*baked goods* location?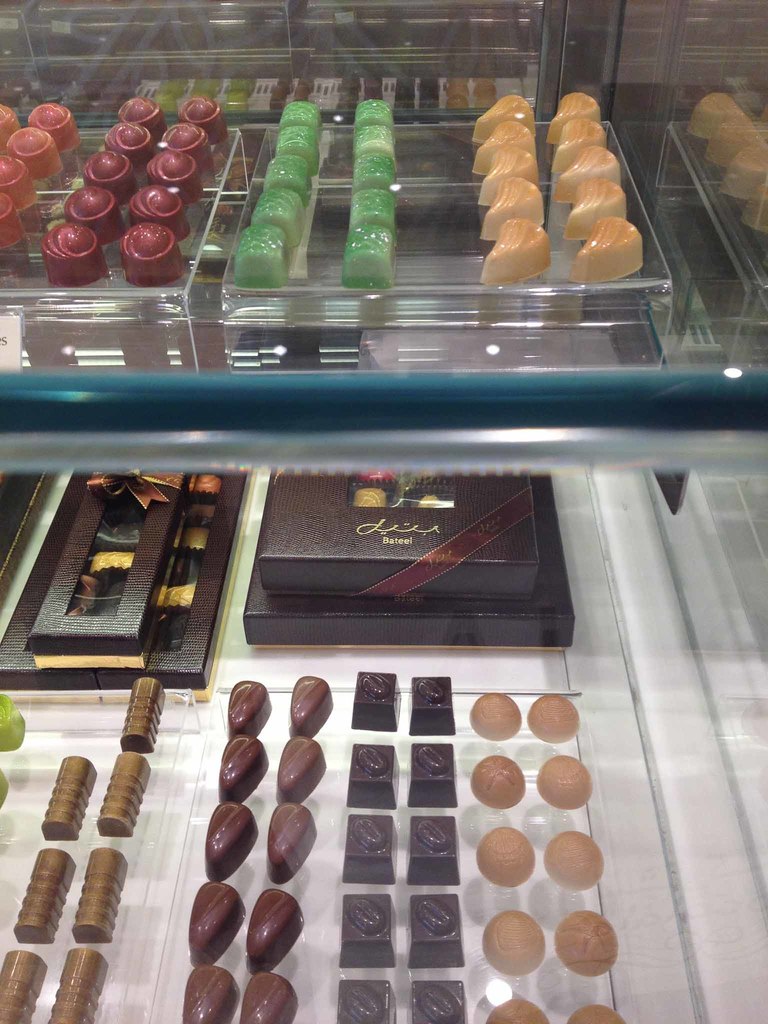
Rect(275, 123, 321, 175)
